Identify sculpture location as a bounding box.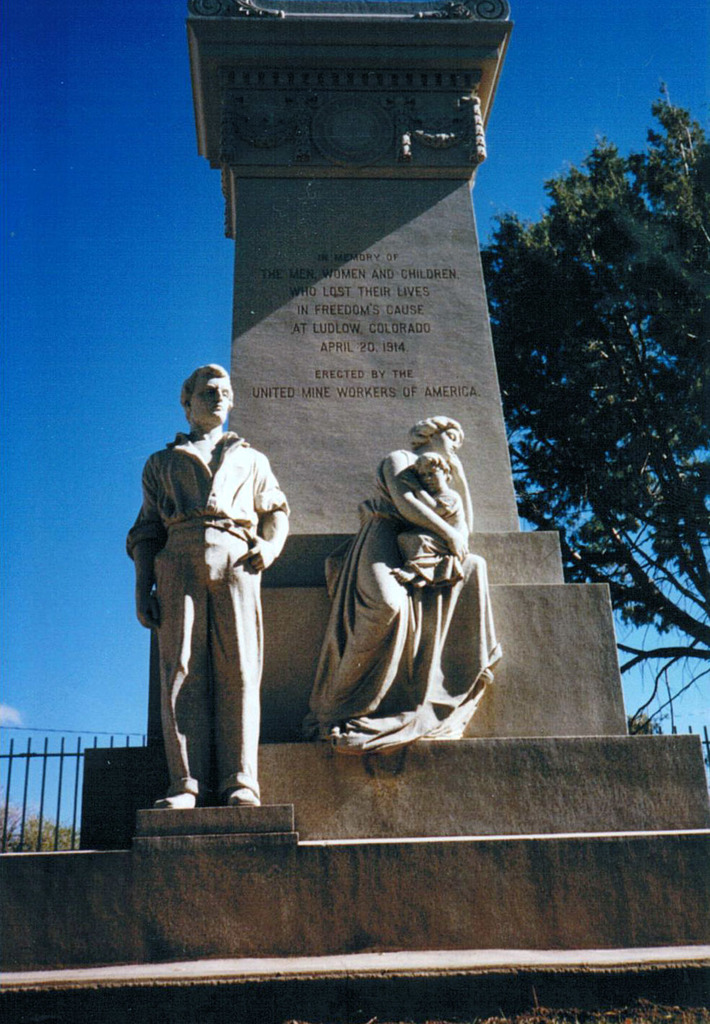
detection(312, 398, 504, 763).
